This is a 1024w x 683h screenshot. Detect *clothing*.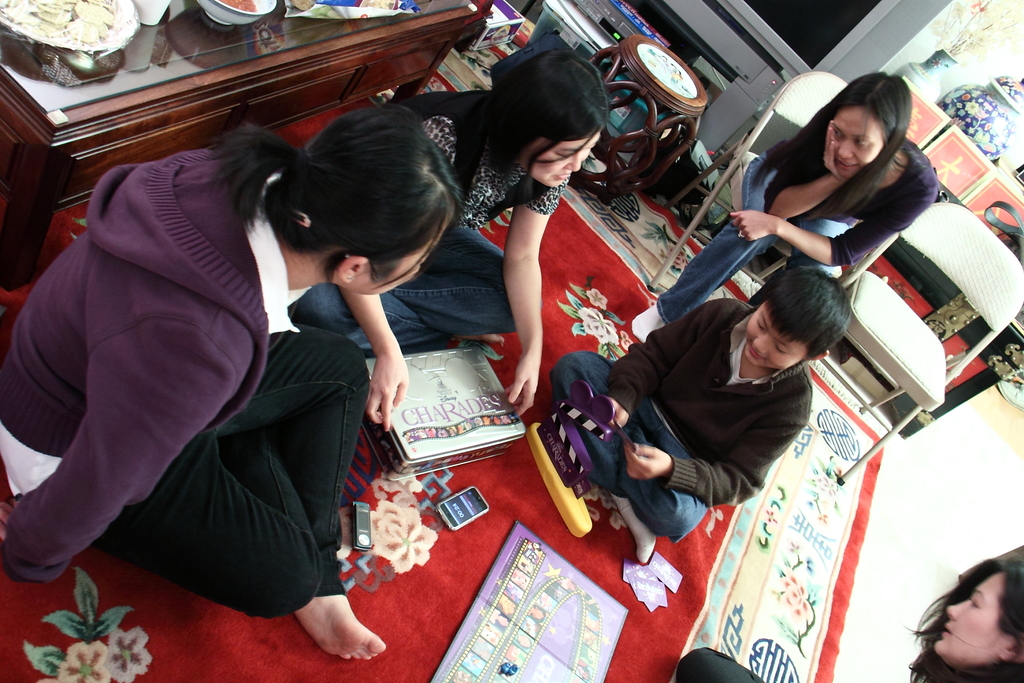
crop(303, 81, 509, 329).
